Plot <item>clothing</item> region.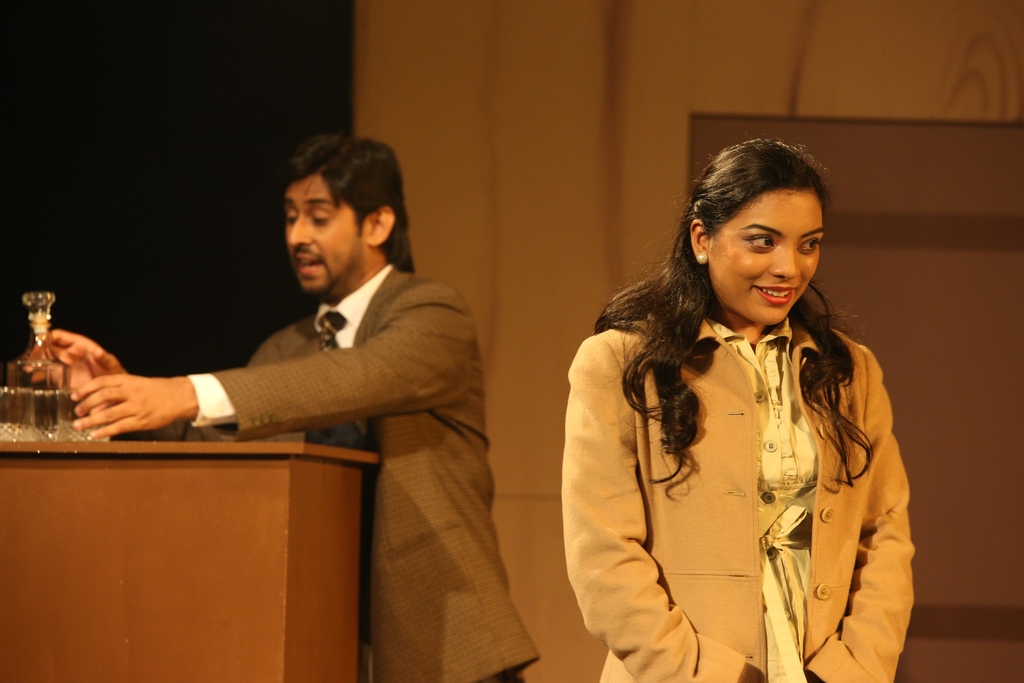
Plotted at pyautogui.locateOnScreen(554, 277, 940, 659).
